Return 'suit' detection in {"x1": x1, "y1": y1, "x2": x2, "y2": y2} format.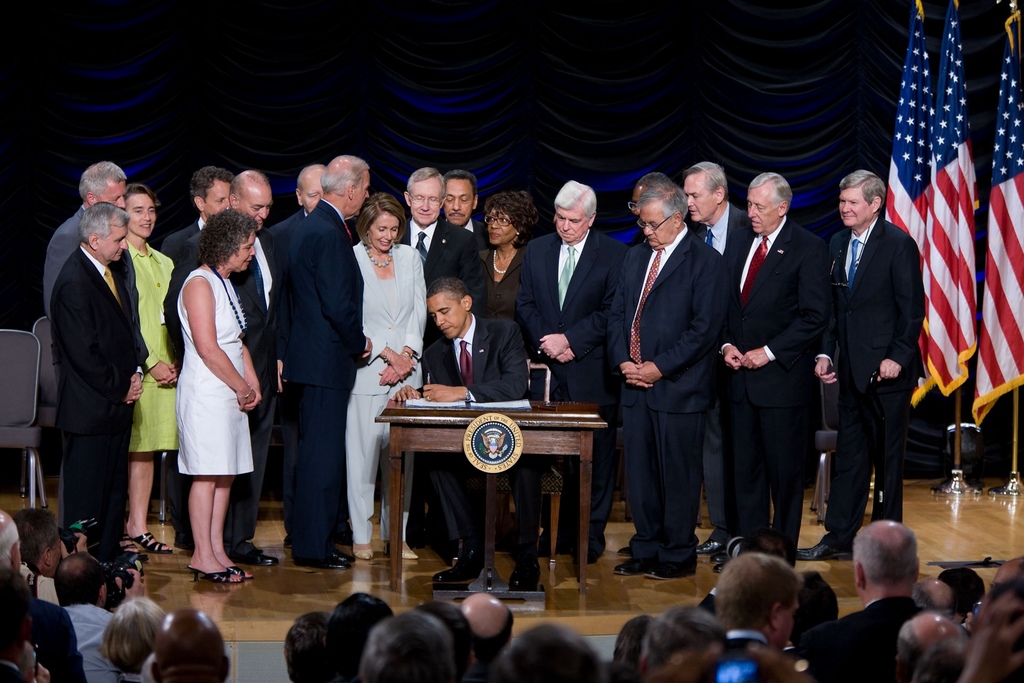
{"x1": 163, "y1": 231, "x2": 285, "y2": 551}.
